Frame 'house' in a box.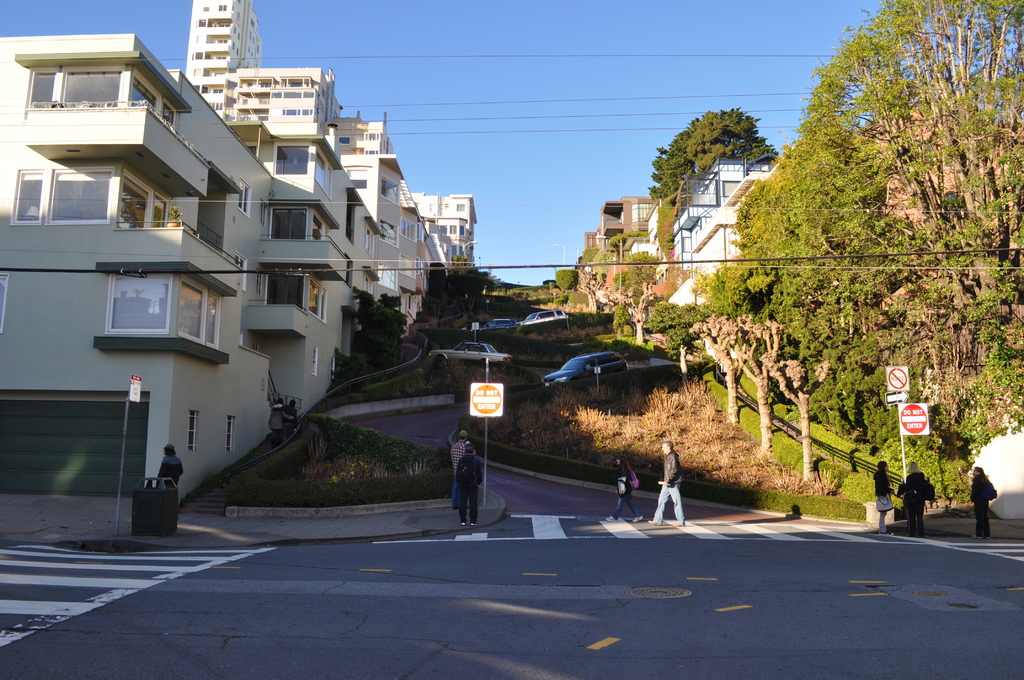
box=[582, 192, 651, 305].
